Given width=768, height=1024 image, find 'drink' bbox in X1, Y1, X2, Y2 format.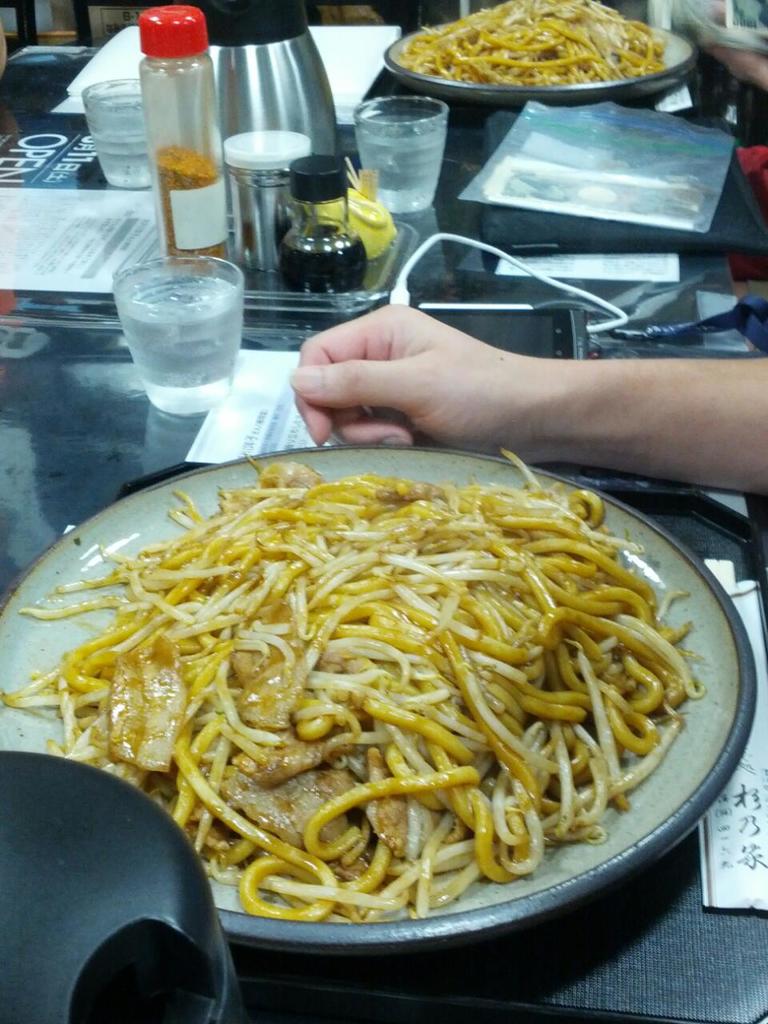
82, 84, 146, 190.
